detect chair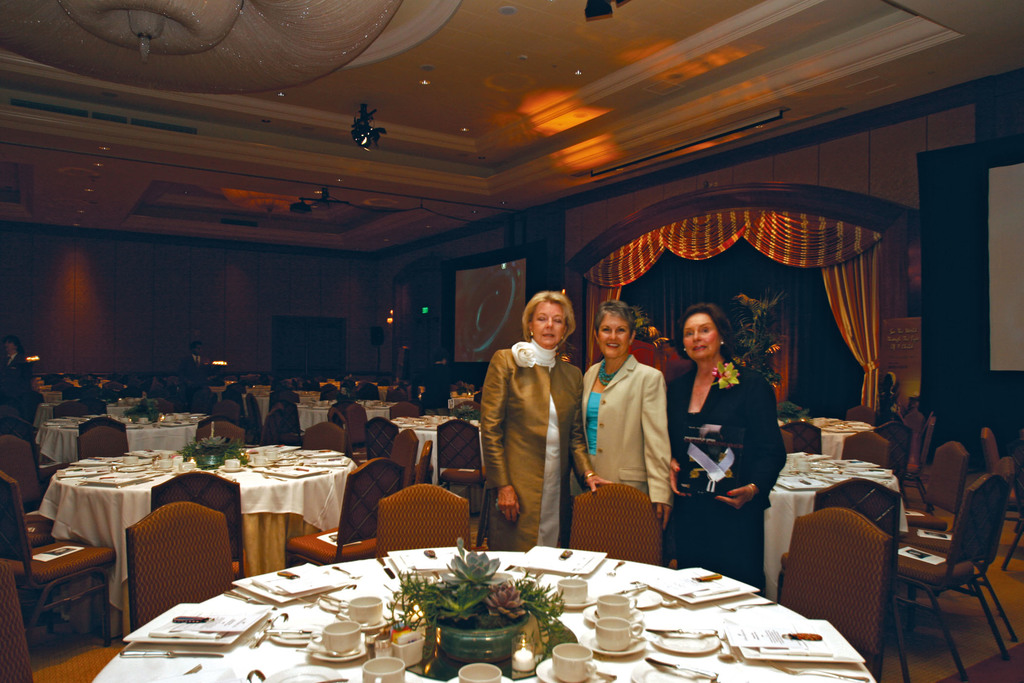
(x1=388, y1=427, x2=419, y2=480)
